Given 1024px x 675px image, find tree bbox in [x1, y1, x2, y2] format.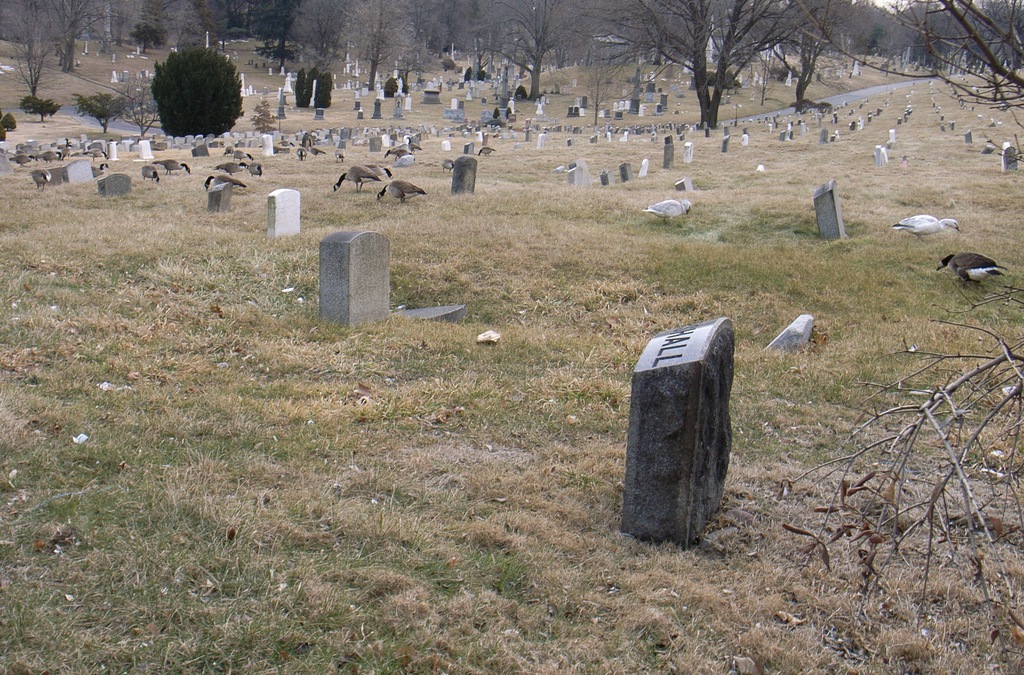
[153, 51, 241, 141].
